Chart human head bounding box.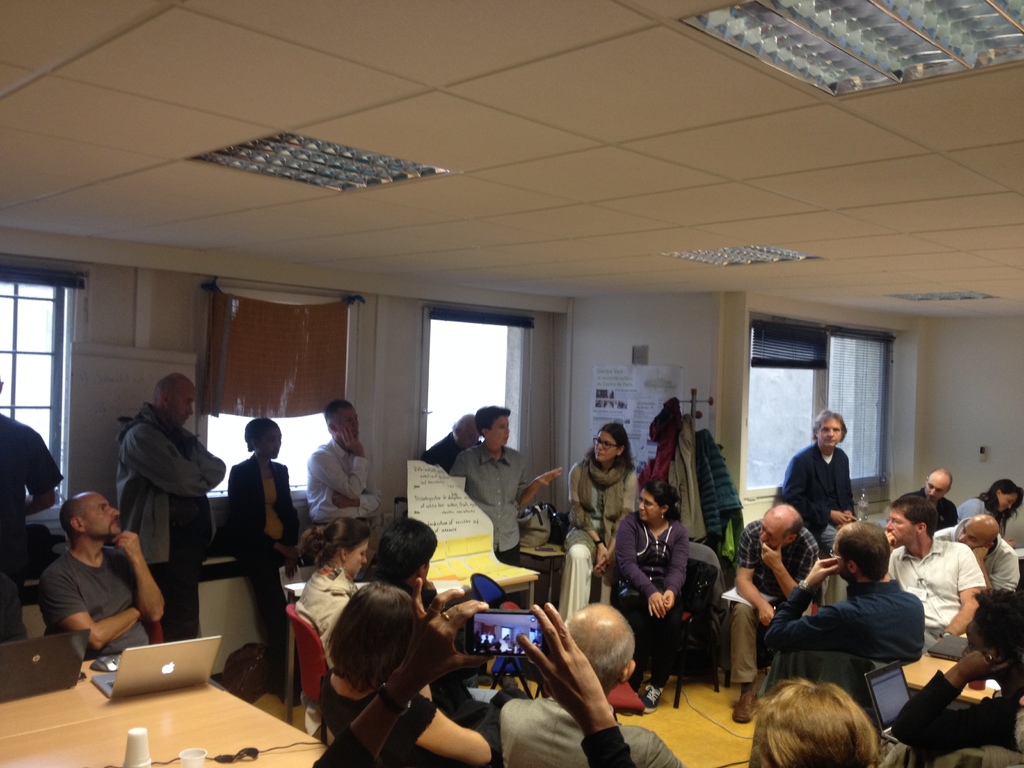
Charted: pyautogui.locateOnScreen(927, 468, 954, 502).
